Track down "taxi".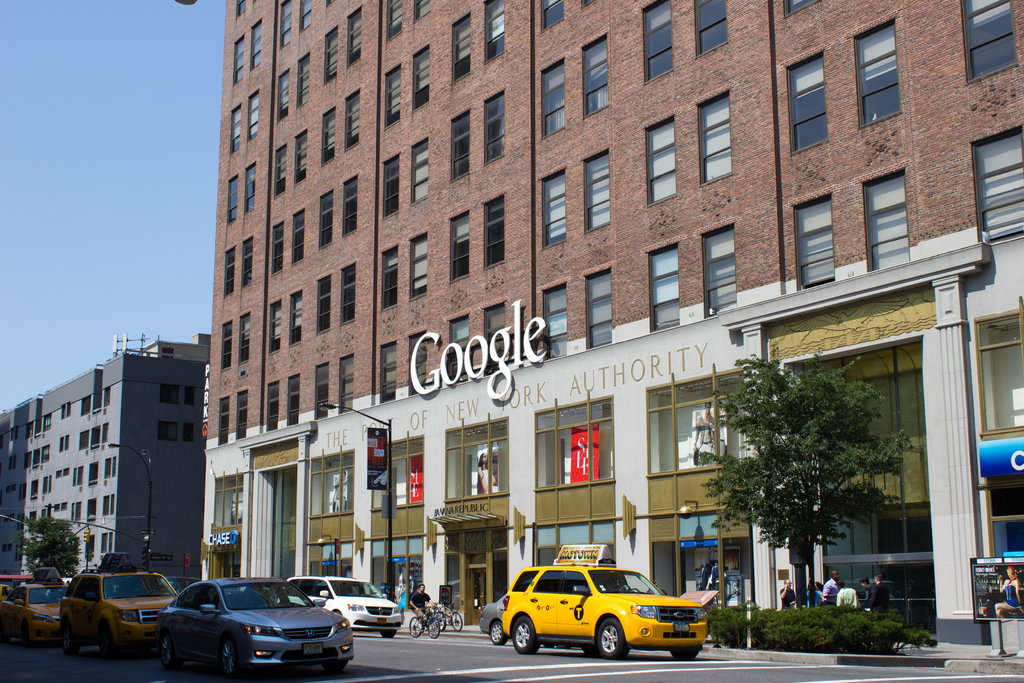
Tracked to {"x1": 58, "y1": 555, "x2": 181, "y2": 661}.
